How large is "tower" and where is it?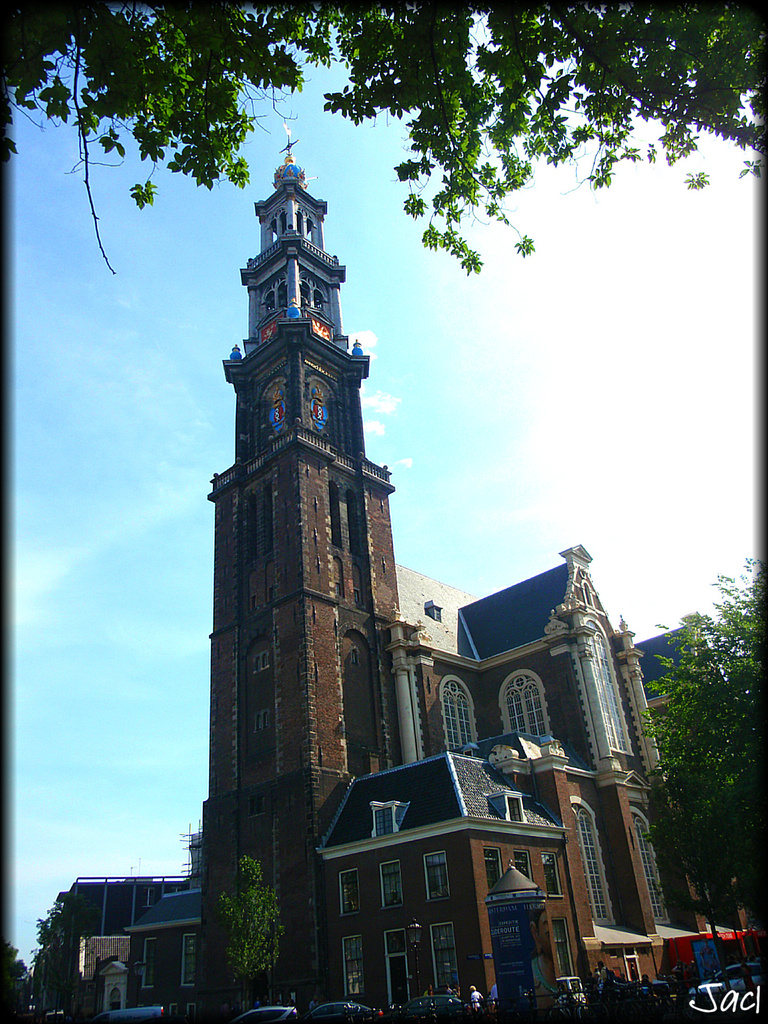
Bounding box: {"x1": 179, "y1": 100, "x2": 492, "y2": 900}.
